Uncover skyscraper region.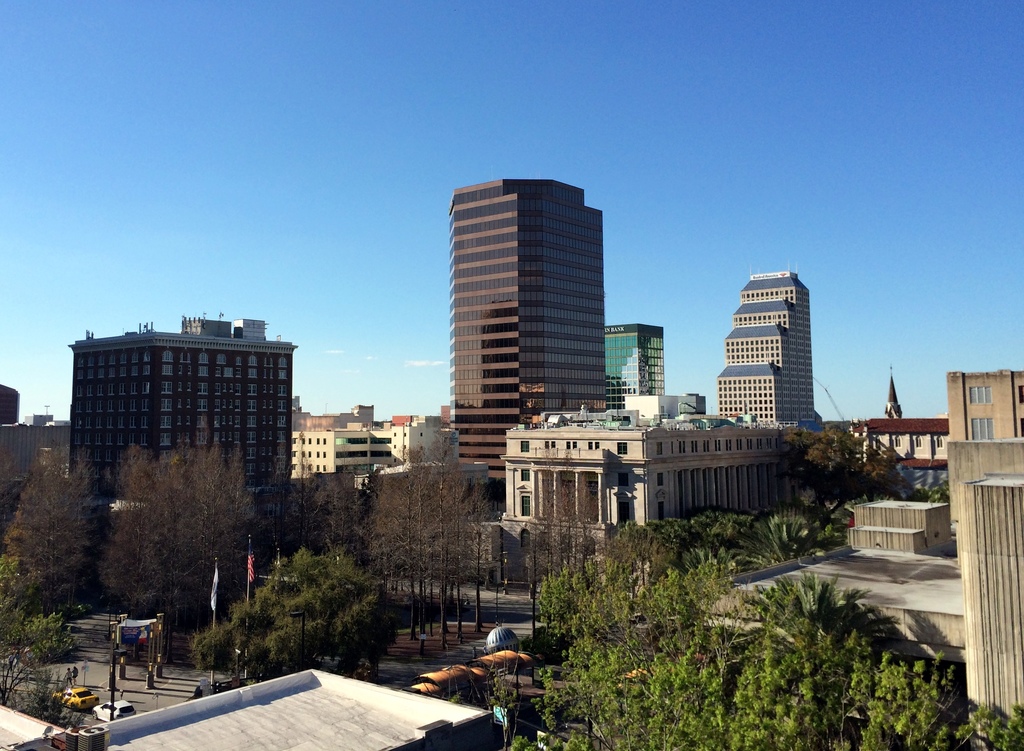
Uncovered: BBox(600, 315, 669, 399).
